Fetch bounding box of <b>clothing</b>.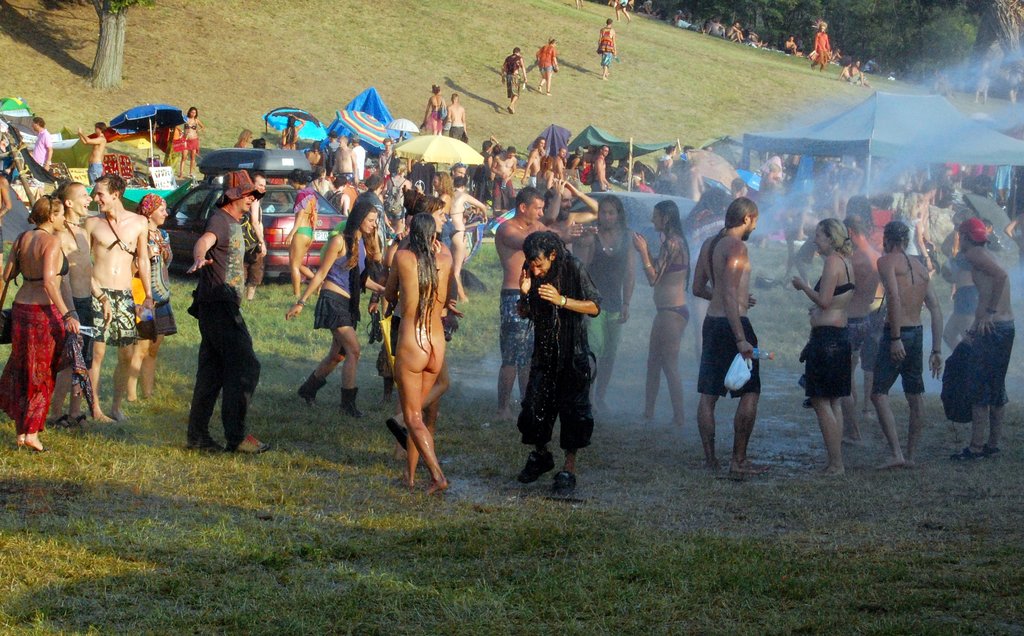
Bbox: {"x1": 74, "y1": 300, "x2": 100, "y2": 404}.
